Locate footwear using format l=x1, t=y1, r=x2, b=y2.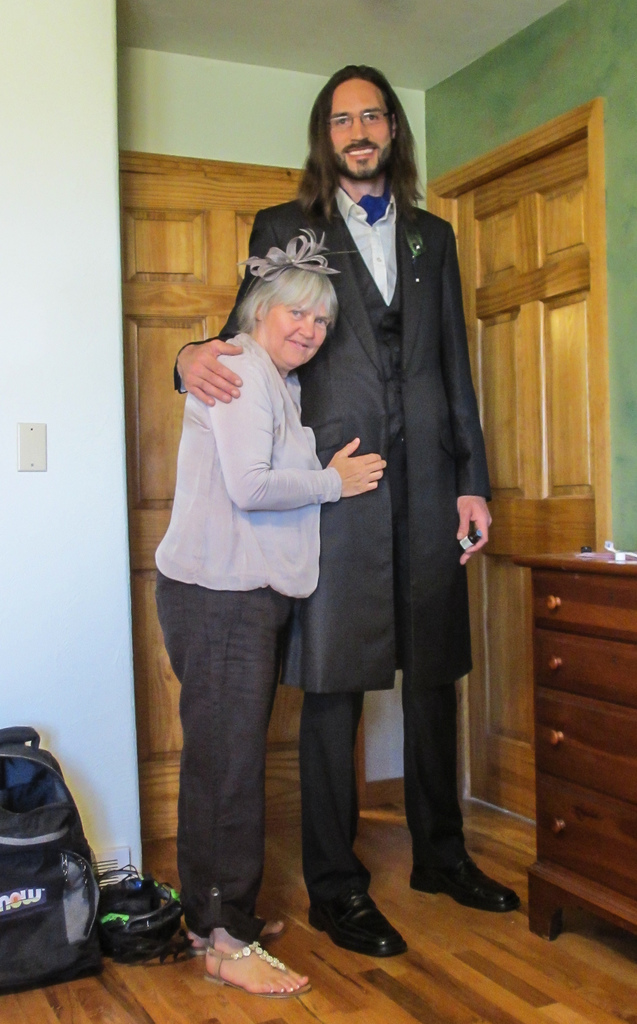
l=319, t=881, r=408, b=975.
